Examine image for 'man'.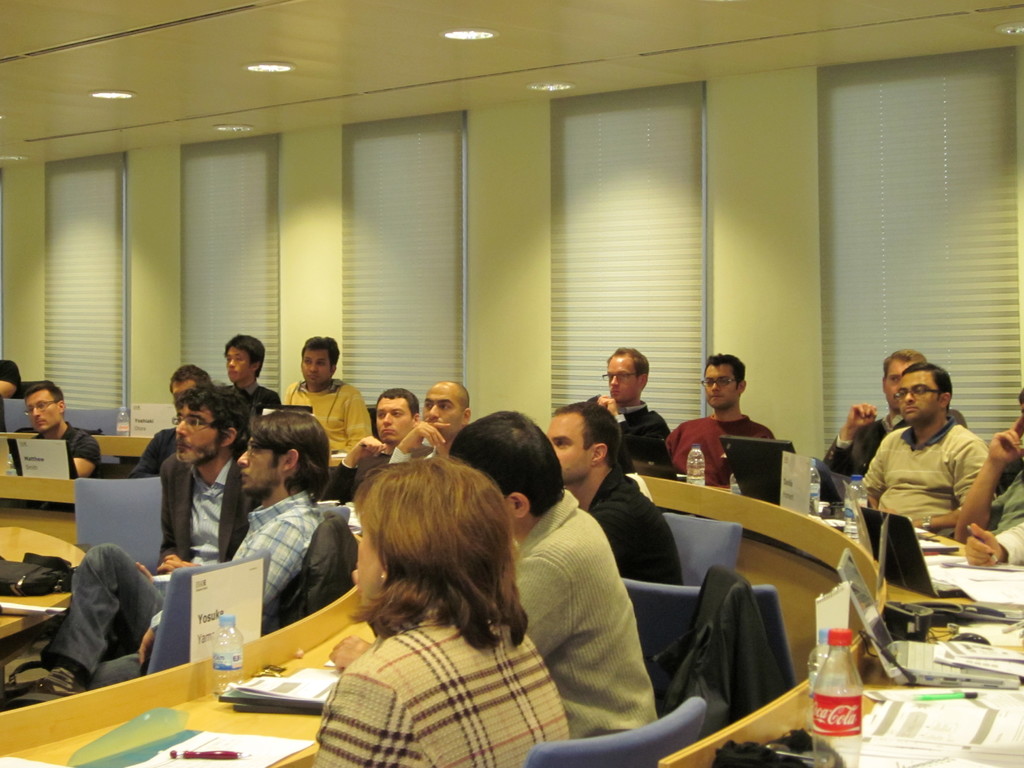
Examination result: BBox(1, 410, 325, 710).
